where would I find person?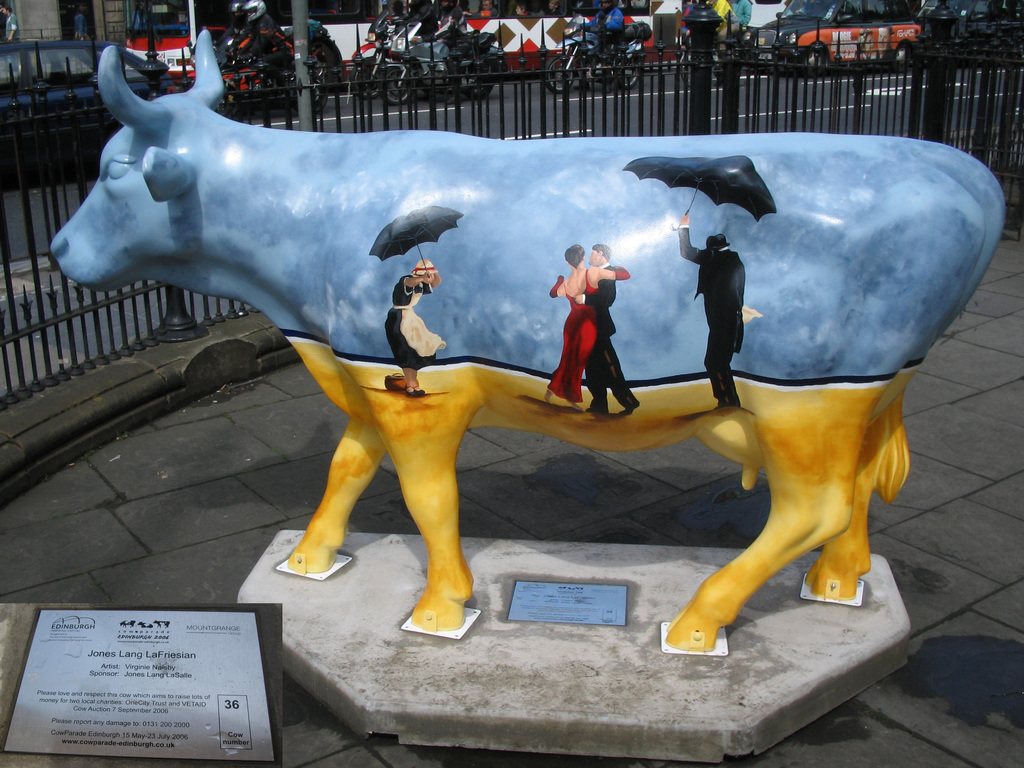
At detection(384, 259, 447, 399).
